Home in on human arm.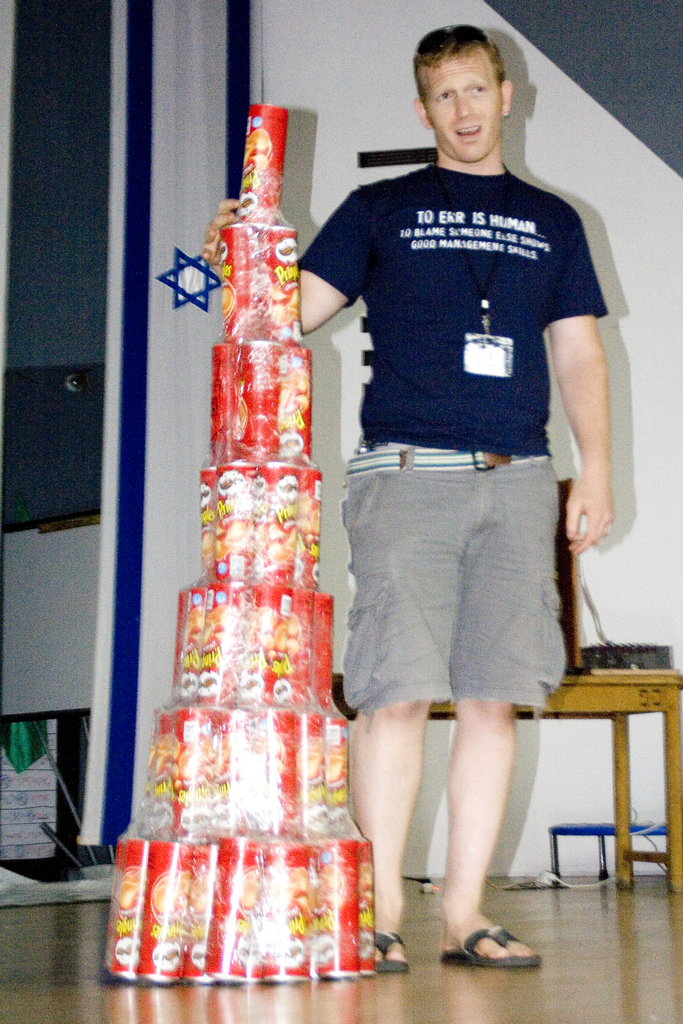
Homed in at l=197, t=178, r=380, b=342.
